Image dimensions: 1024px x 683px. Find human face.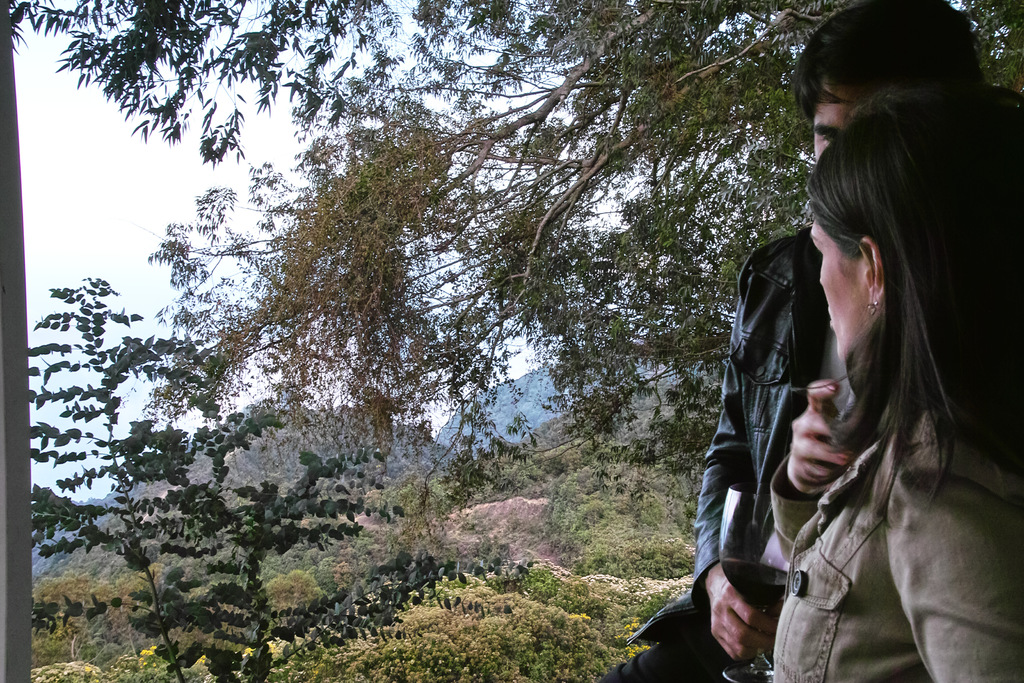
BBox(806, 219, 867, 368).
